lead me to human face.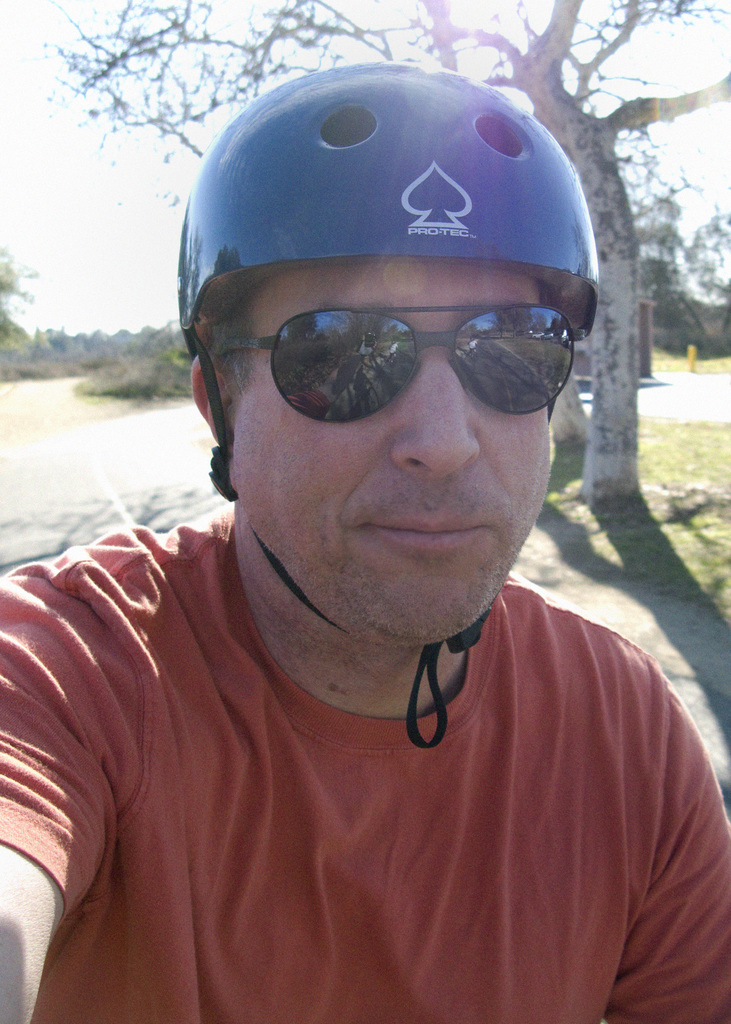
Lead to bbox=[221, 245, 567, 630].
